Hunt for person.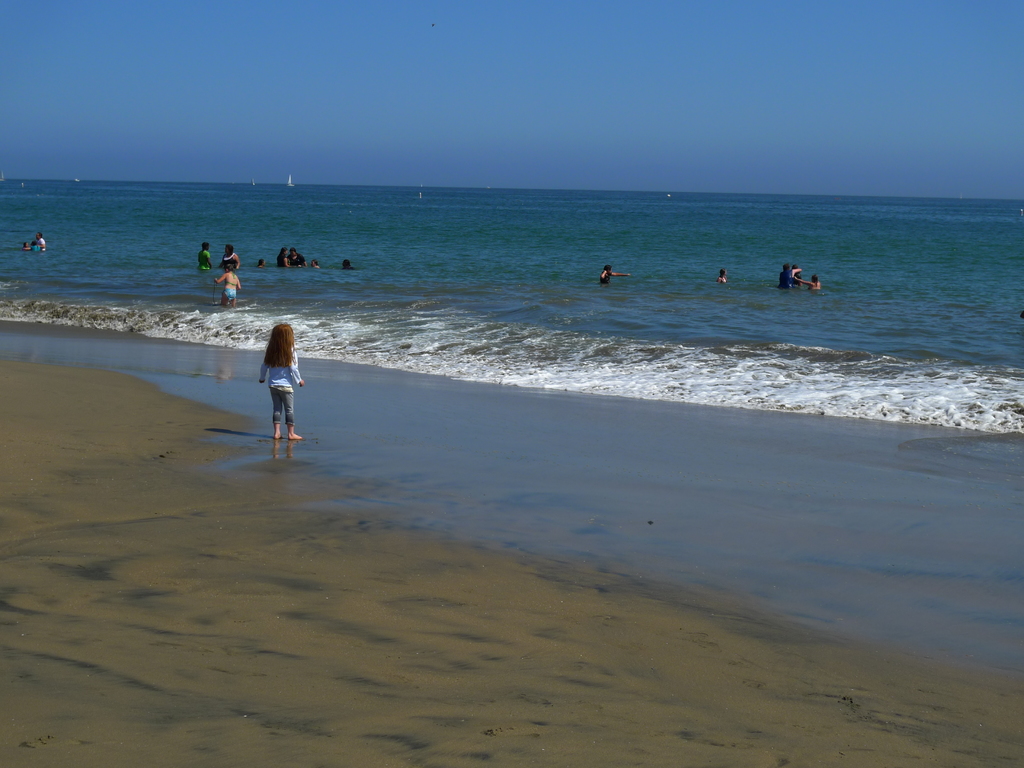
Hunted down at box=[242, 314, 303, 453].
